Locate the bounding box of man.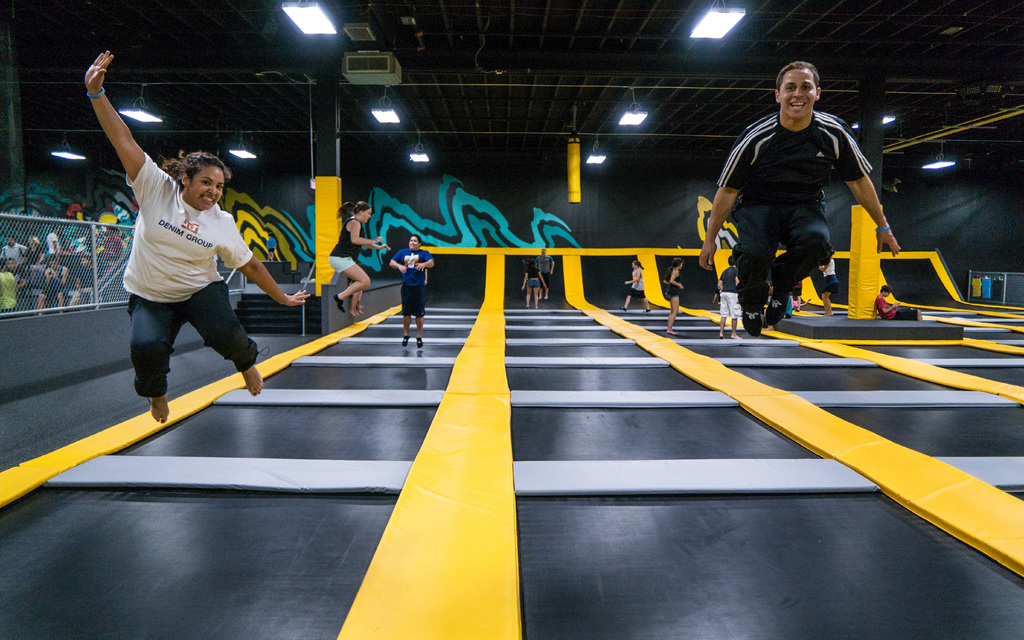
Bounding box: <bbox>874, 284, 922, 323</bbox>.
